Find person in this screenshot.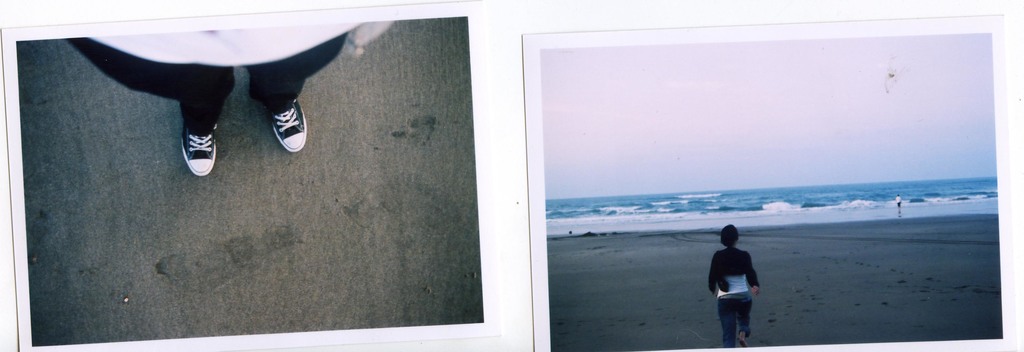
The bounding box for person is (x1=896, y1=190, x2=904, y2=215).
